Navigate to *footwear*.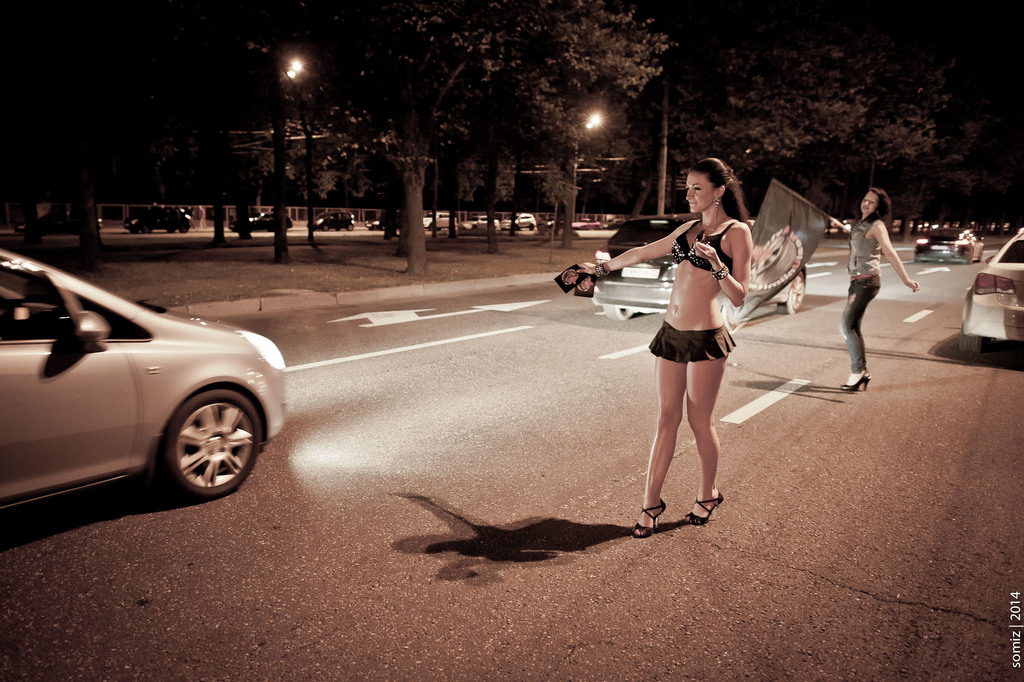
Navigation target: x1=632, y1=499, x2=669, y2=540.
